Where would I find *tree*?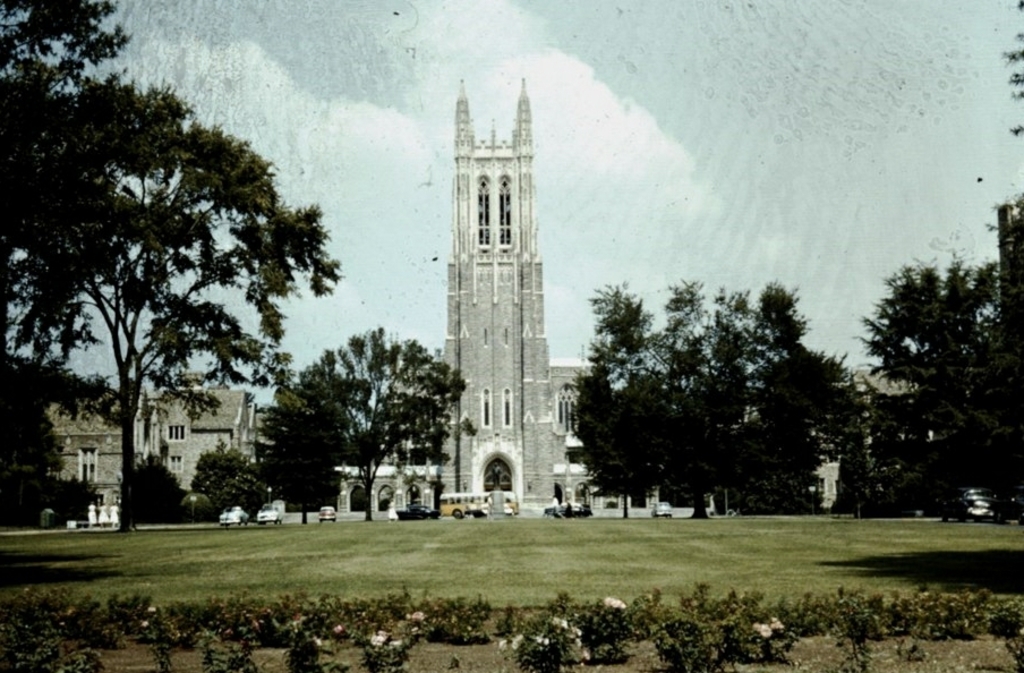
At (737,284,870,523).
